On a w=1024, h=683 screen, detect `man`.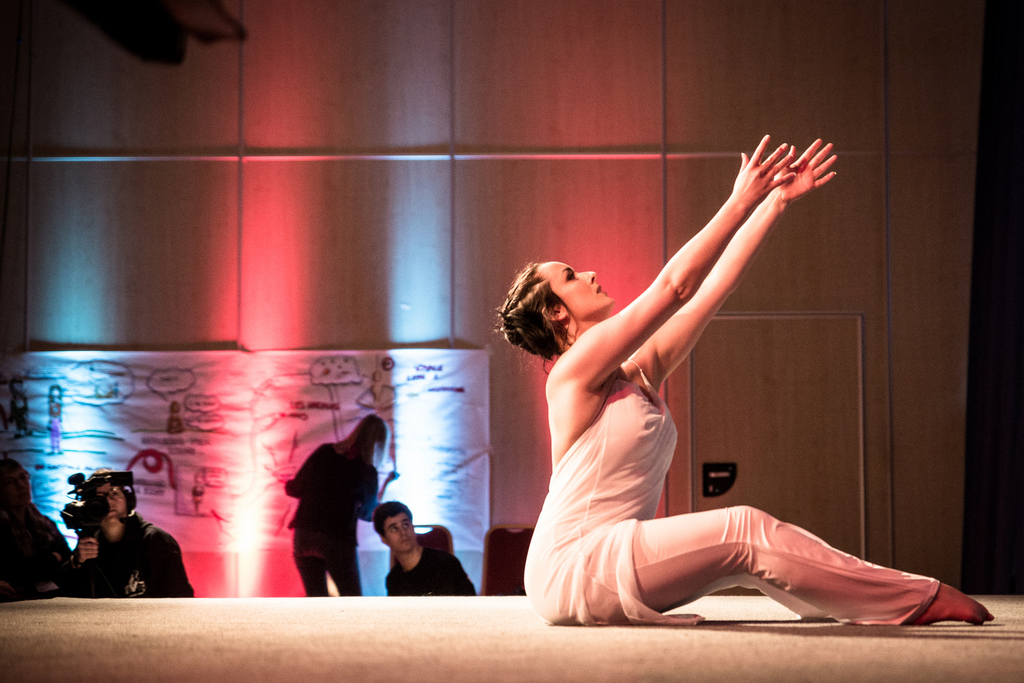
detection(373, 500, 476, 596).
